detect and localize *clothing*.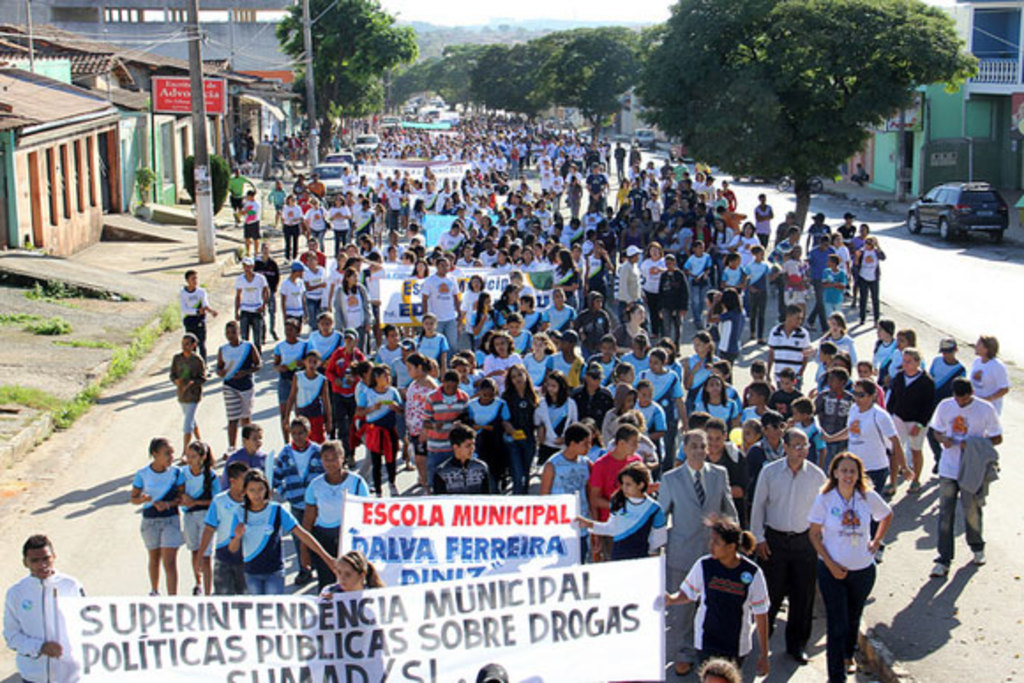
Localized at x1=817, y1=335, x2=858, y2=367.
